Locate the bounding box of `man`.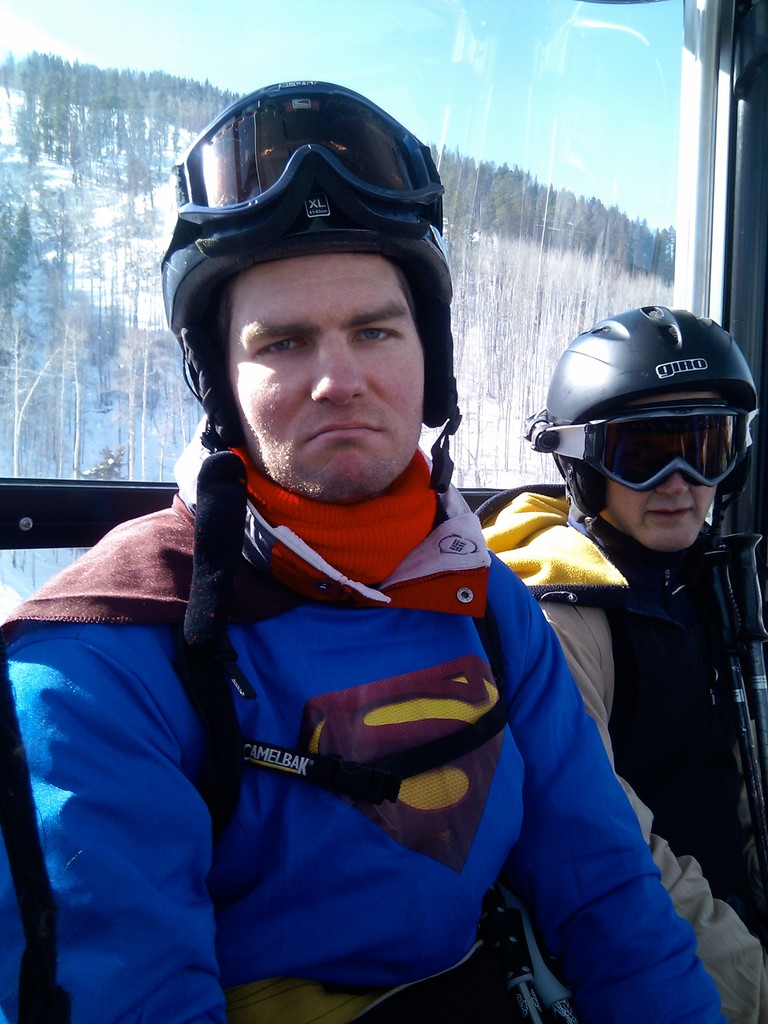
Bounding box: BBox(0, 67, 739, 1023).
